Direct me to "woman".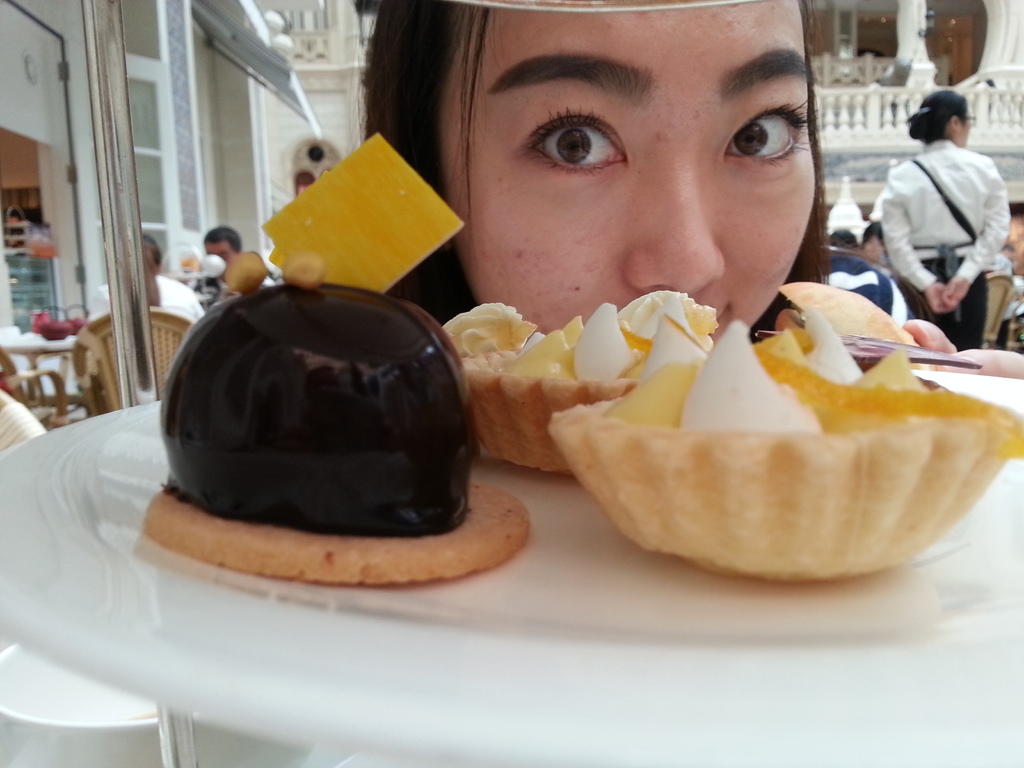
Direction: <bbox>863, 76, 1013, 345</bbox>.
